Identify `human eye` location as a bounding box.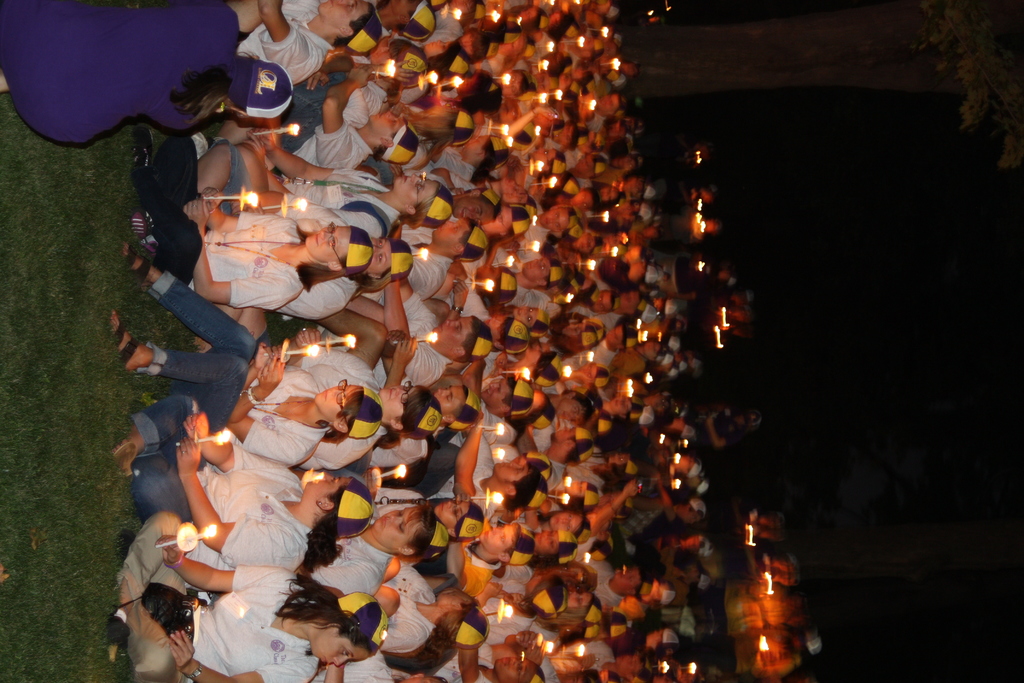
x1=526, y1=317, x2=531, y2=322.
